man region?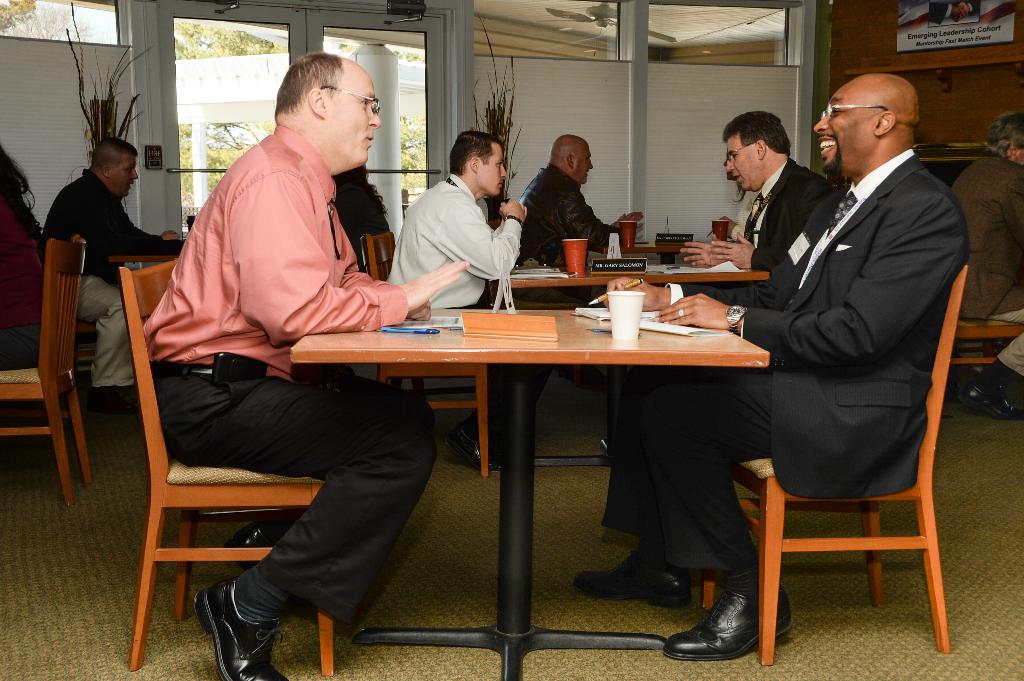
region(380, 130, 534, 476)
